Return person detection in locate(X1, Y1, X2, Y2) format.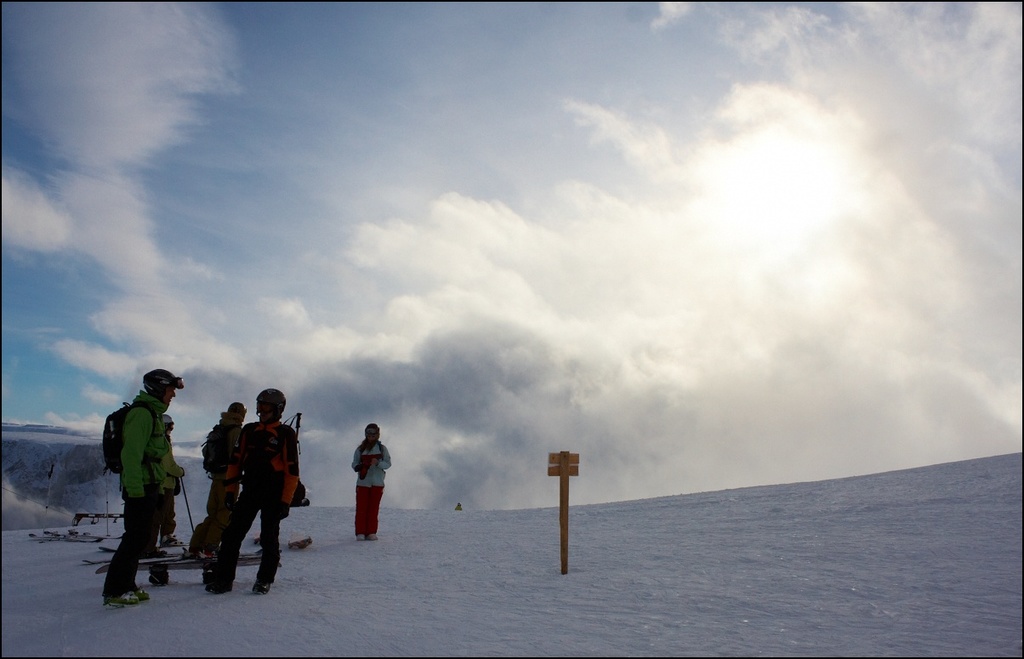
locate(208, 387, 300, 591).
